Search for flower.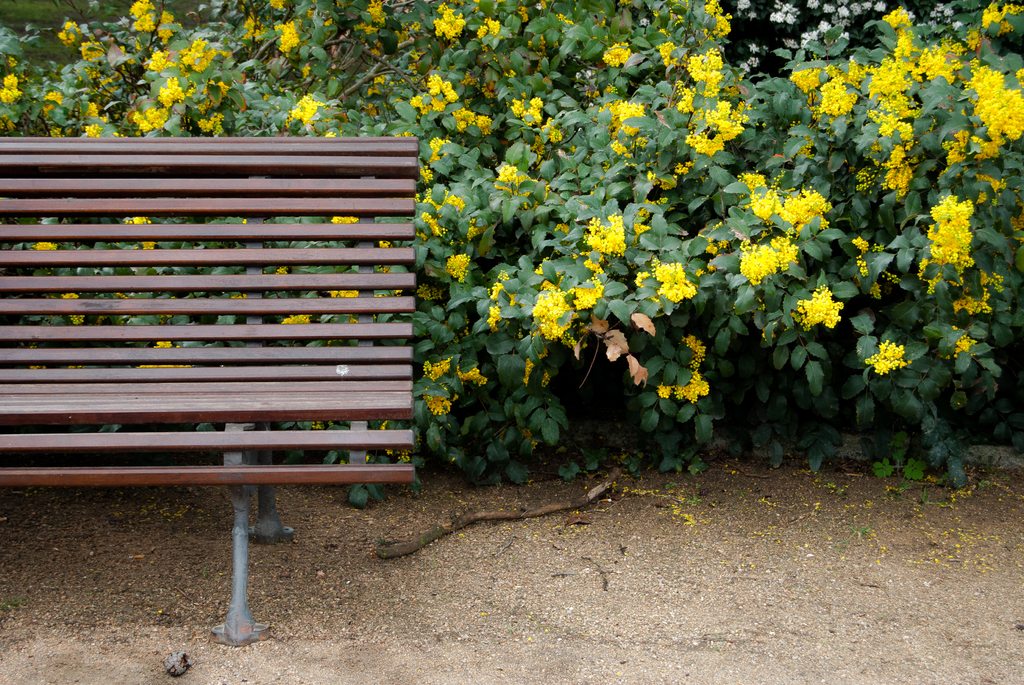
Found at [left=792, top=283, right=844, bottom=326].
